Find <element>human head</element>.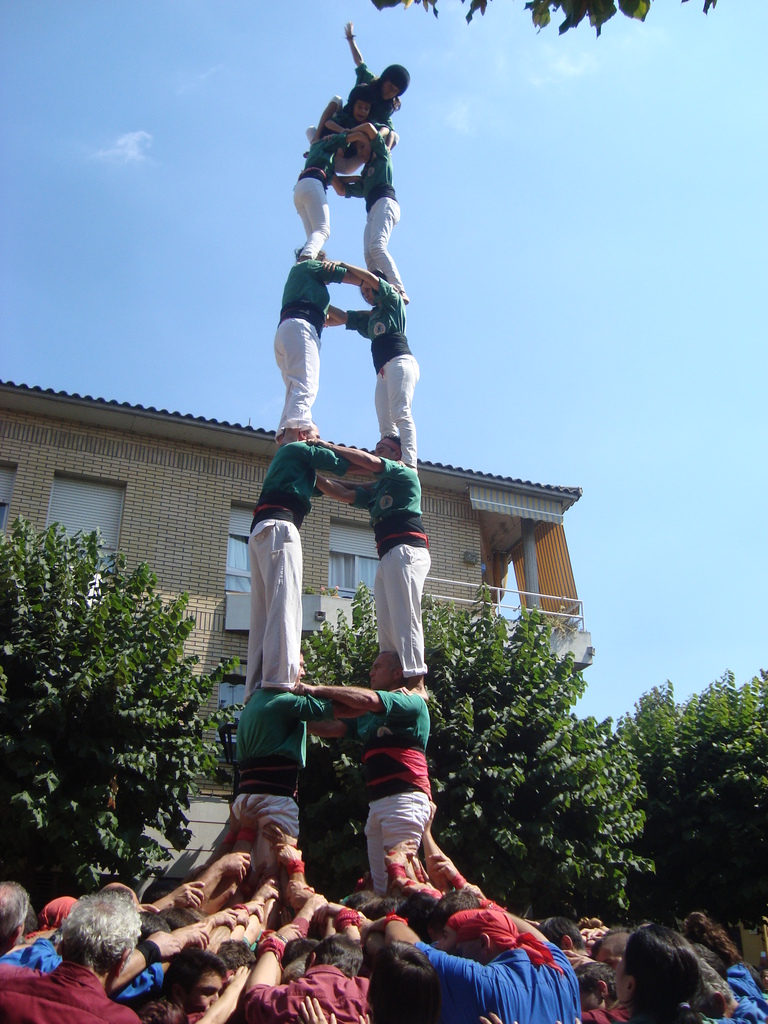
<bbox>342, 82, 374, 115</bbox>.
